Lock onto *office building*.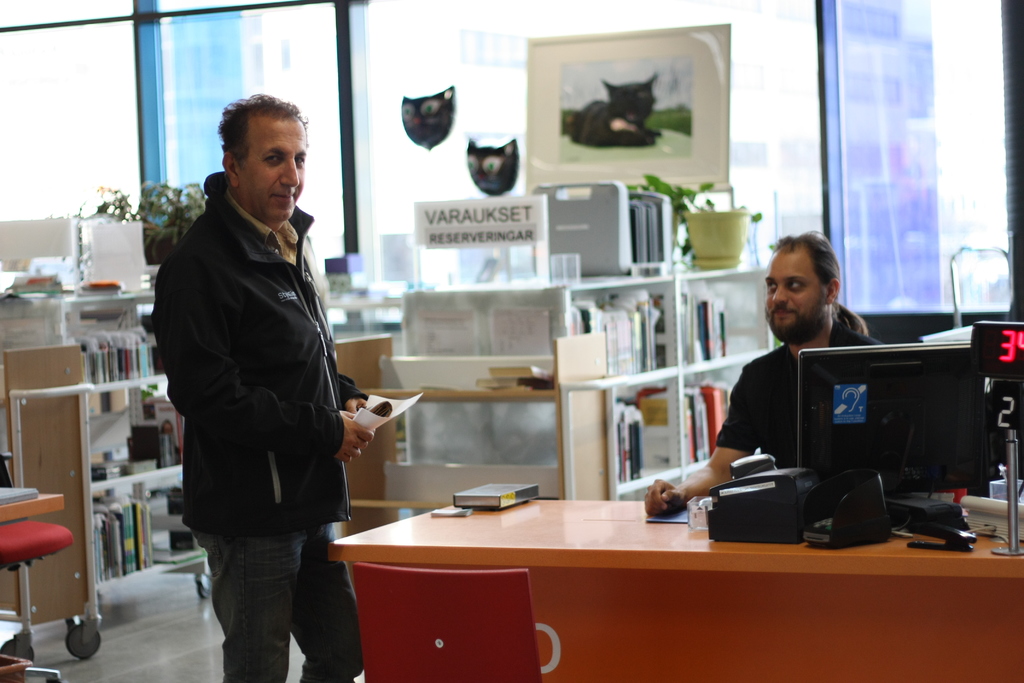
Locked: 612 0 950 315.
